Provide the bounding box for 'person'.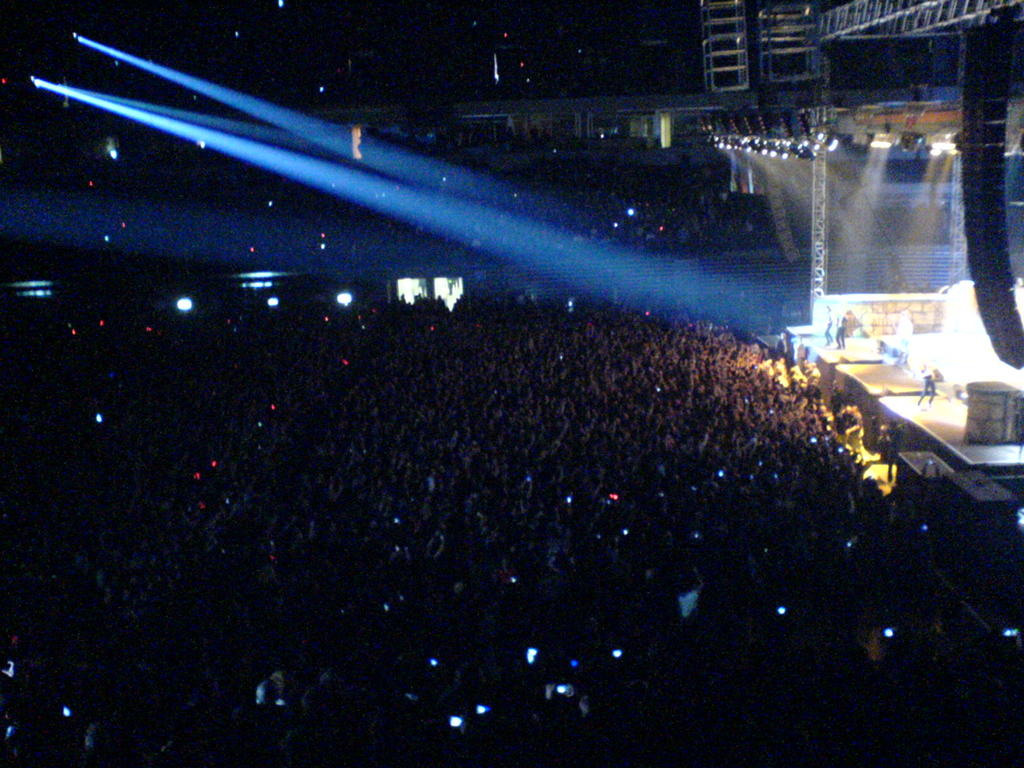
box=[918, 362, 935, 405].
